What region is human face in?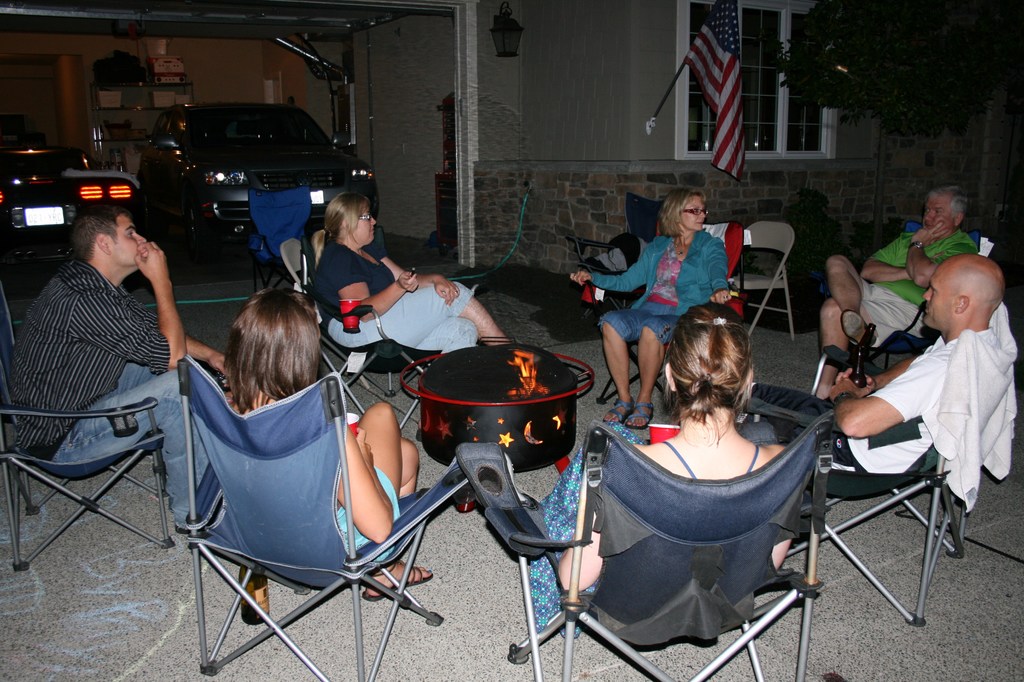
Rect(355, 211, 376, 246).
